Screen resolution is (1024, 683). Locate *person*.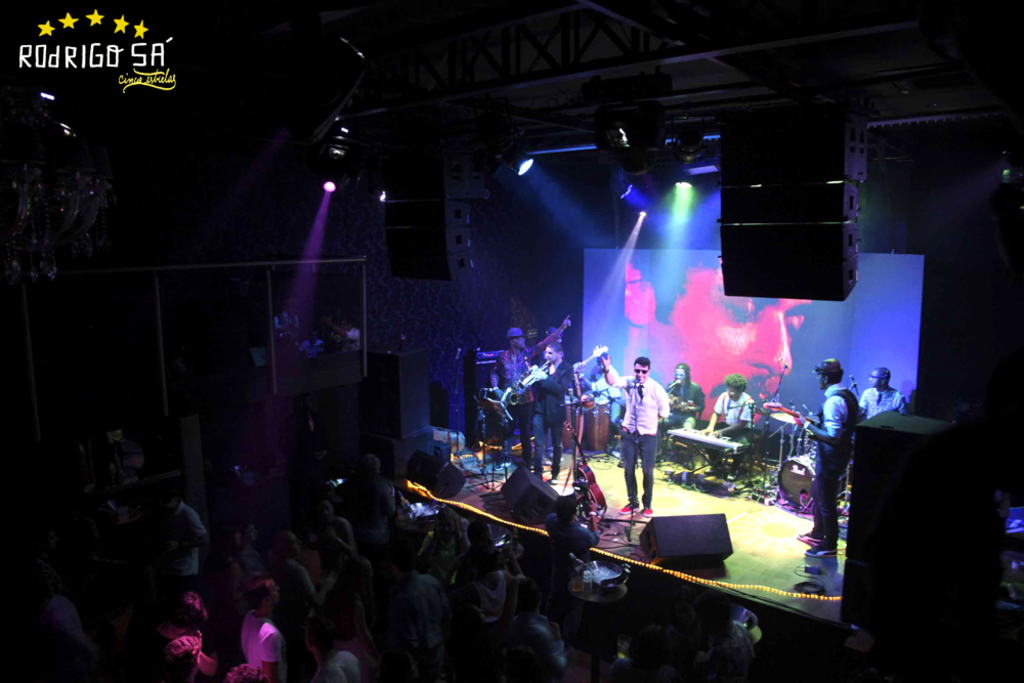
left=275, top=302, right=296, bottom=347.
